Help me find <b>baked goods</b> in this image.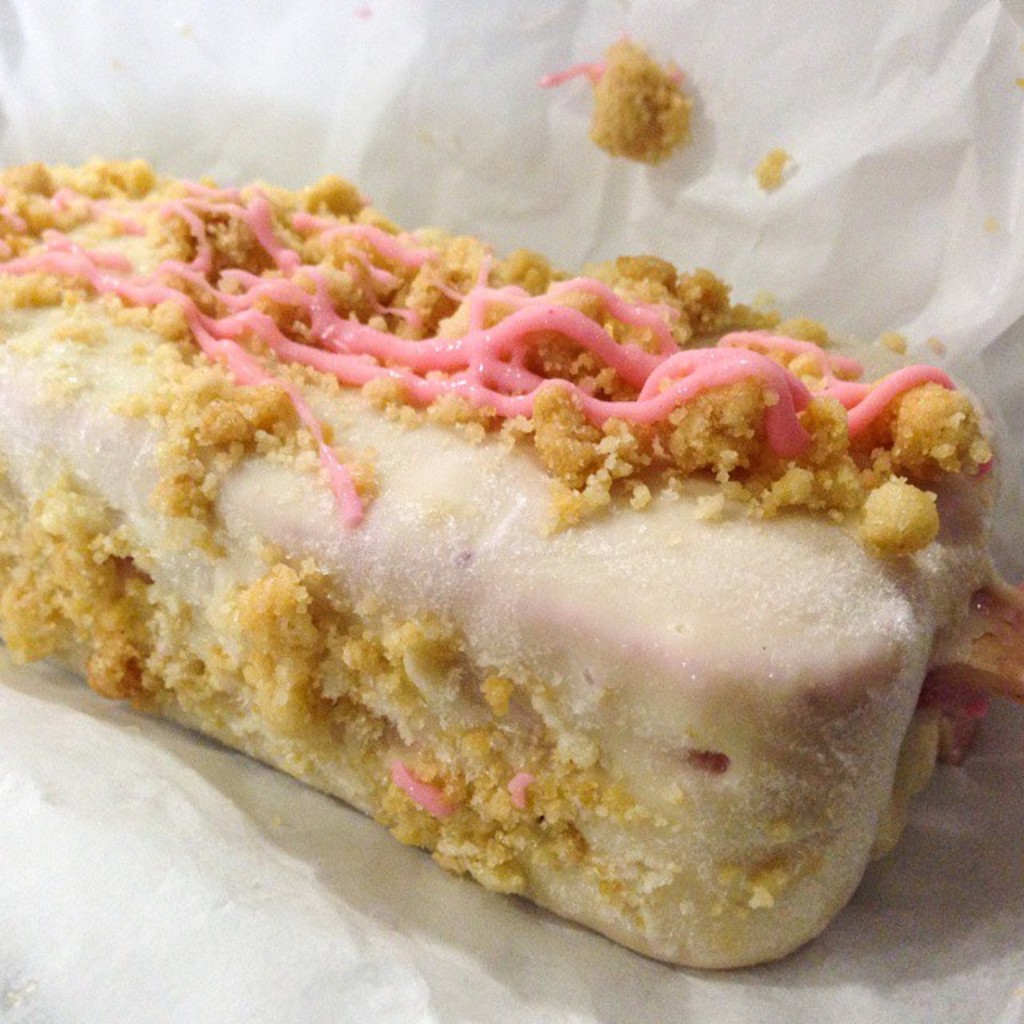
Found it: left=0, top=170, right=1014, bottom=976.
